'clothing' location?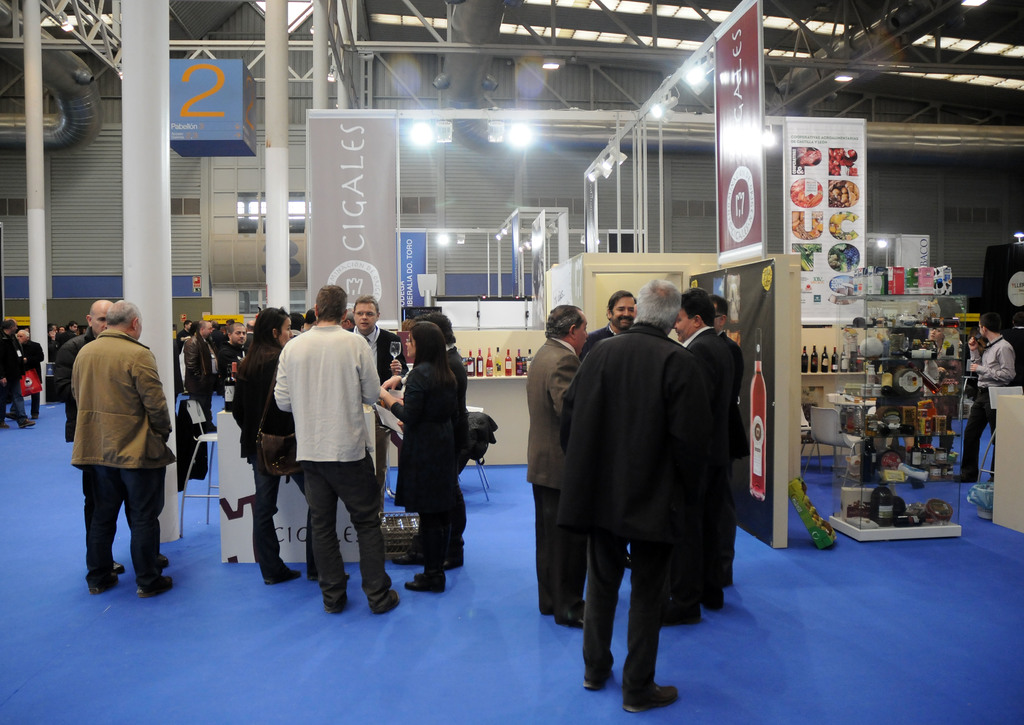
(383,358,465,585)
